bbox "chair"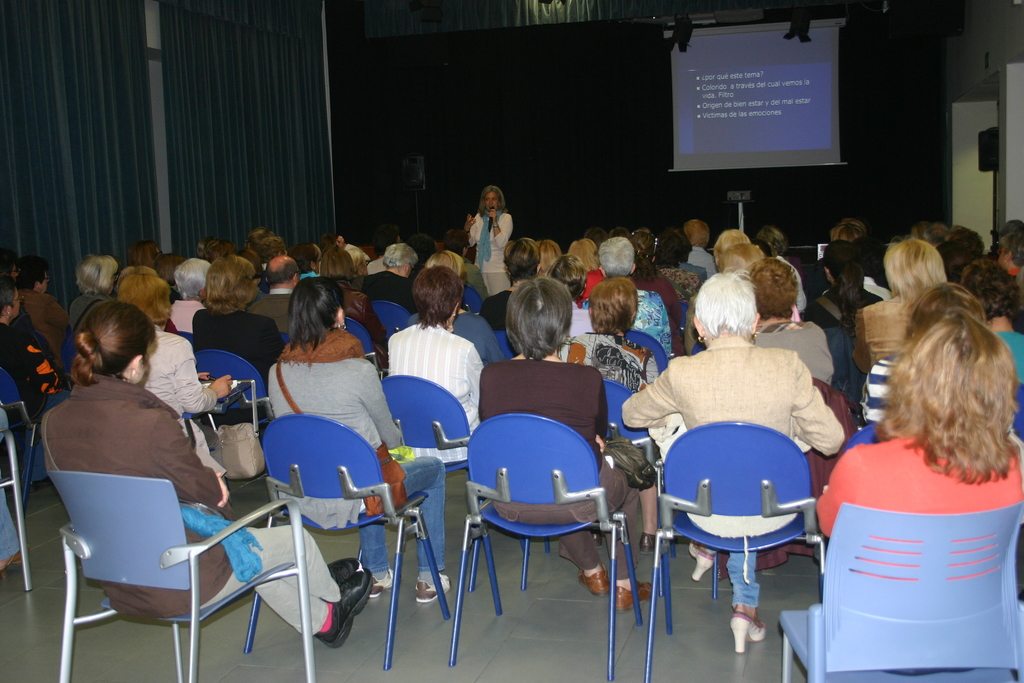
<box>497,329,514,362</box>
